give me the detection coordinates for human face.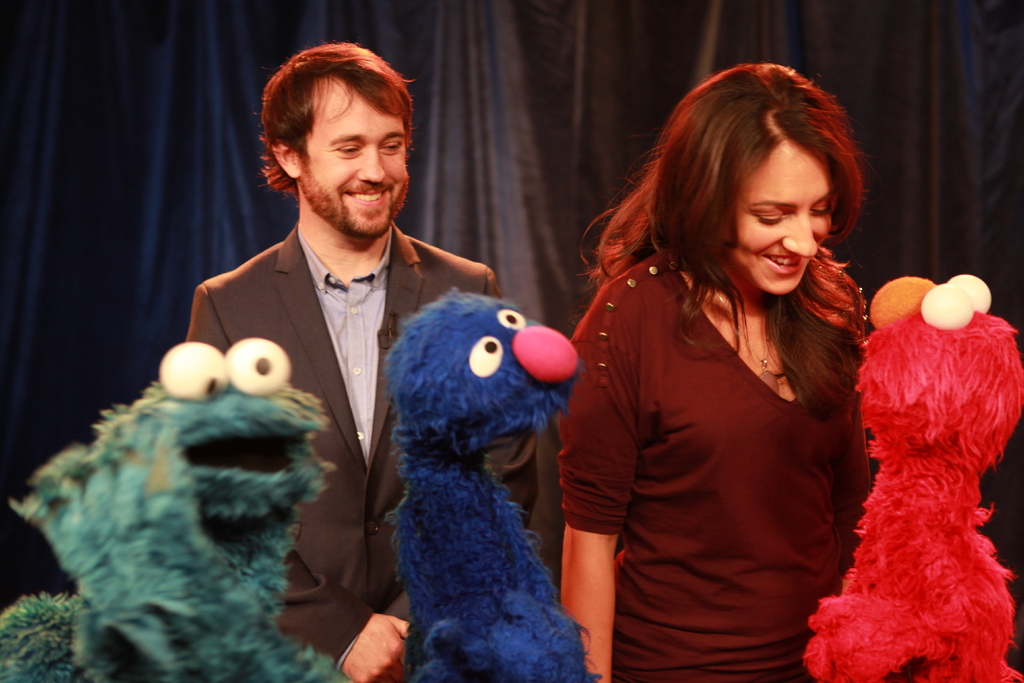
[728, 151, 834, 294].
